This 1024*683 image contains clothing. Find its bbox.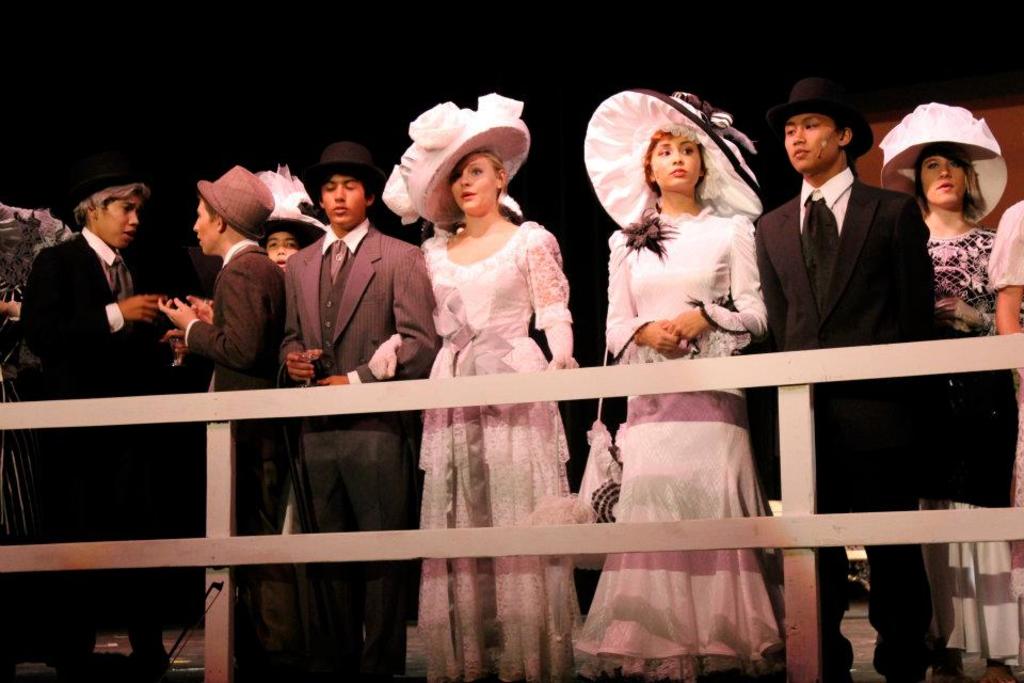
BBox(422, 220, 581, 682).
